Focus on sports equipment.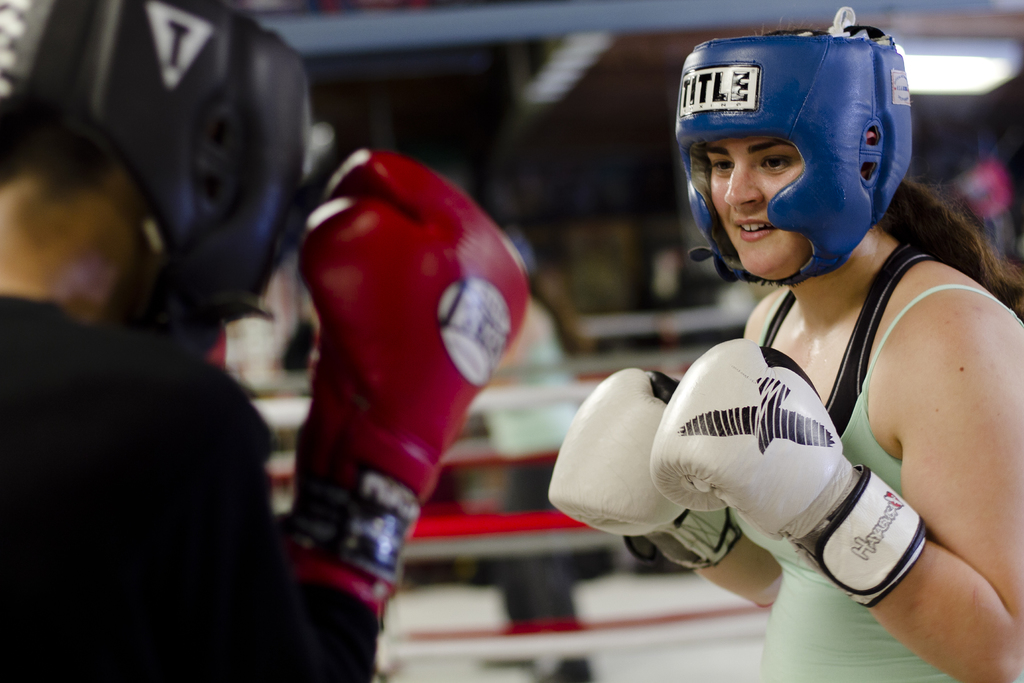
Focused at [x1=650, y1=339, x2=924, y2=608].
